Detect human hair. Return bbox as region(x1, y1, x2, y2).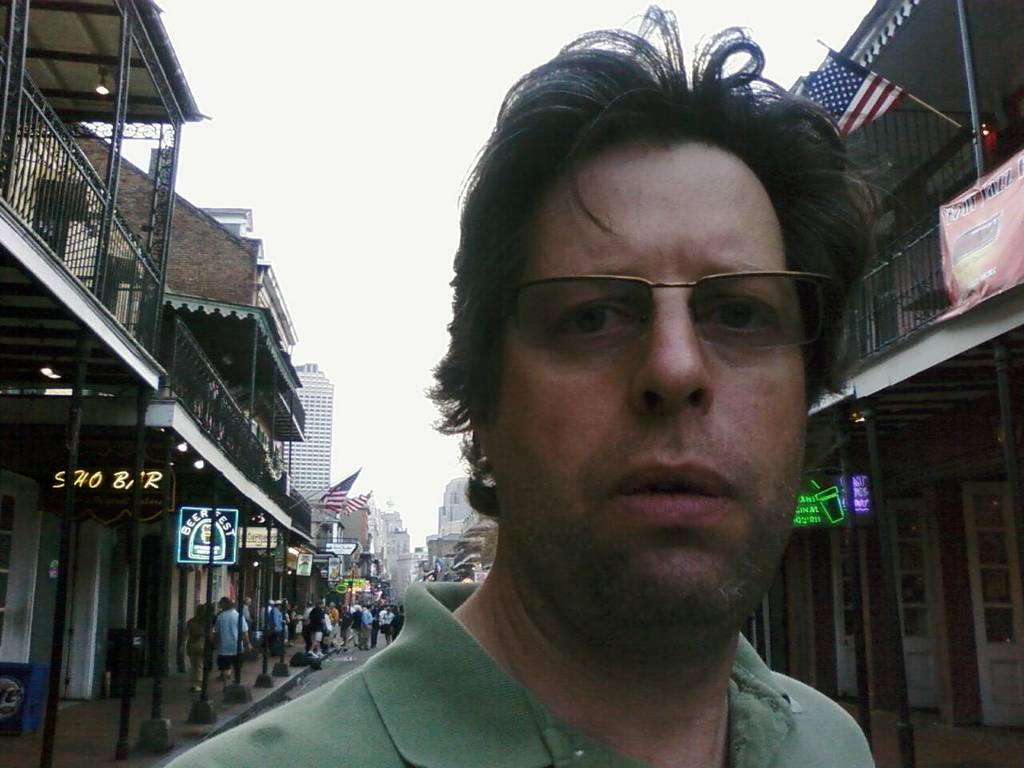
region(453, 12, 870, 539).
